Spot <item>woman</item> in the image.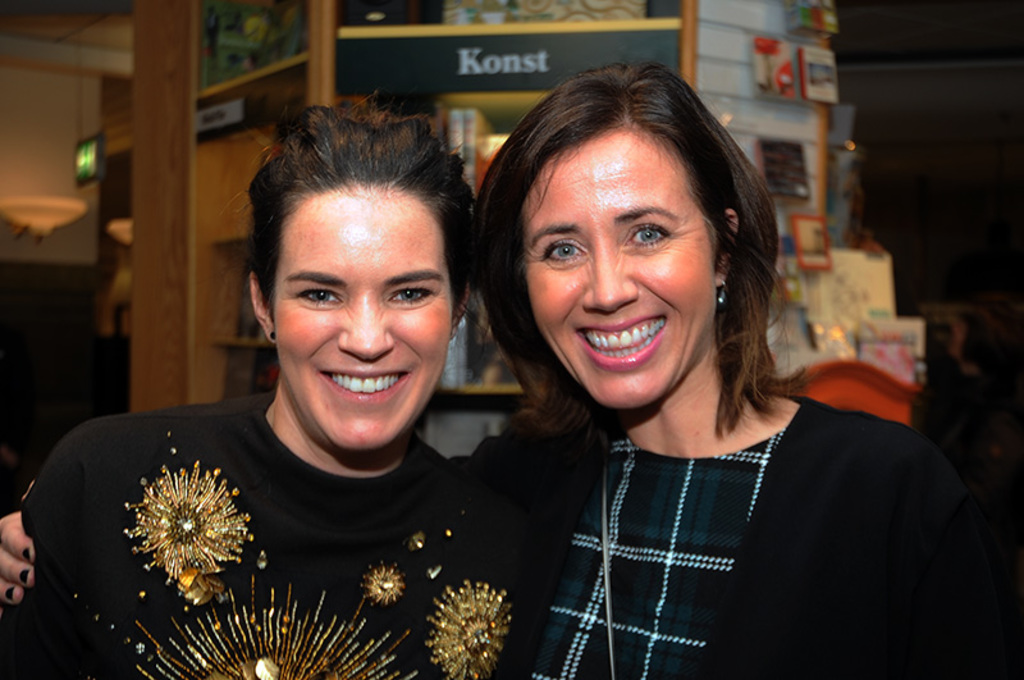
<item>woman</item> found at region(0, 91, 524, 679).
